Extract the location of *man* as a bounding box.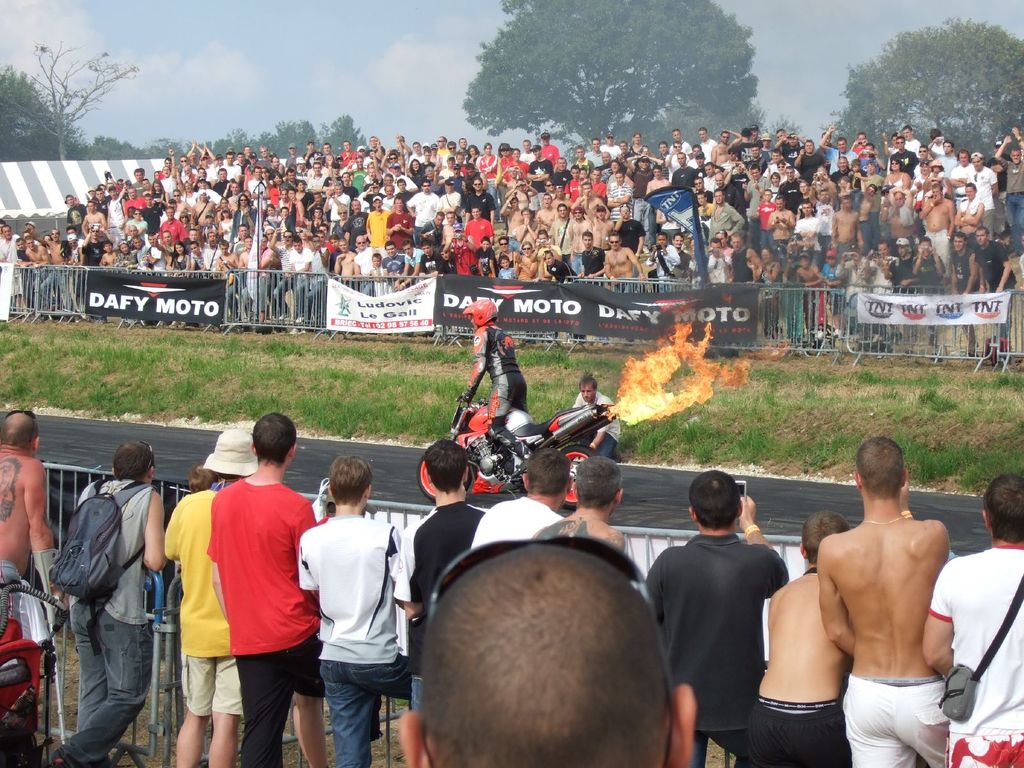
crop(650, 473, 792, 767).
